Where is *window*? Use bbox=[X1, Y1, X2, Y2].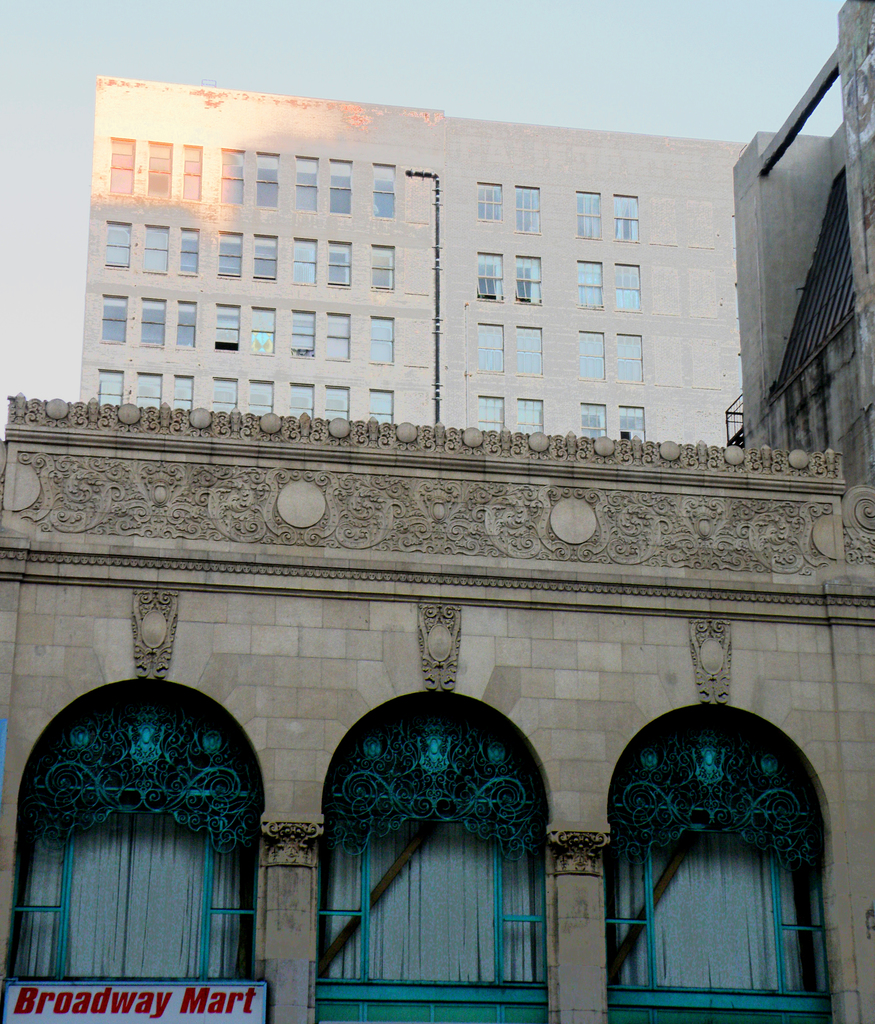
bbox=[171, 143, 202, 197].
